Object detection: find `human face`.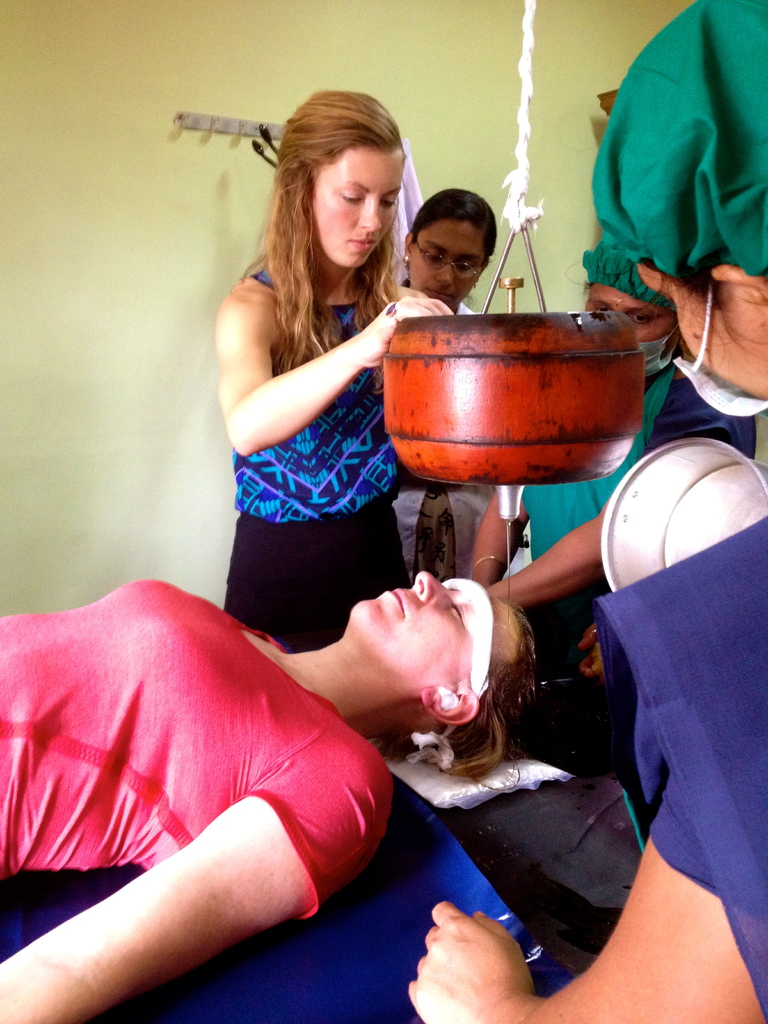
312, 151, 406, 271.
